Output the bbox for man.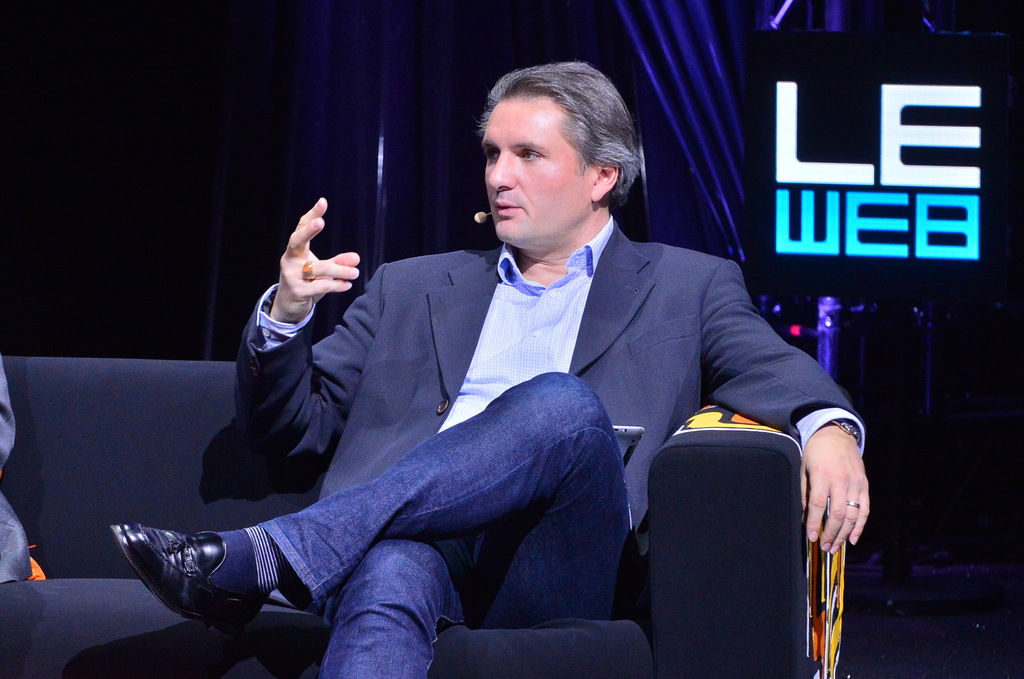
left=186, top=114, right=845, bottom=659.
